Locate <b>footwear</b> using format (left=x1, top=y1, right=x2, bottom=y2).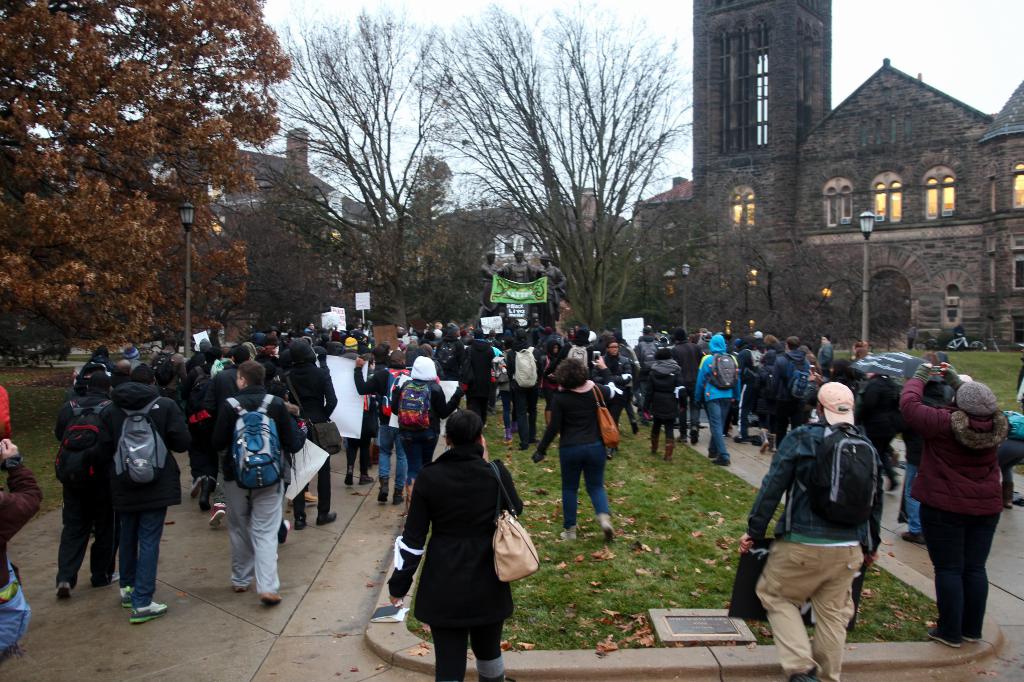
(left=358, top=473, right=375, bottom=484).
